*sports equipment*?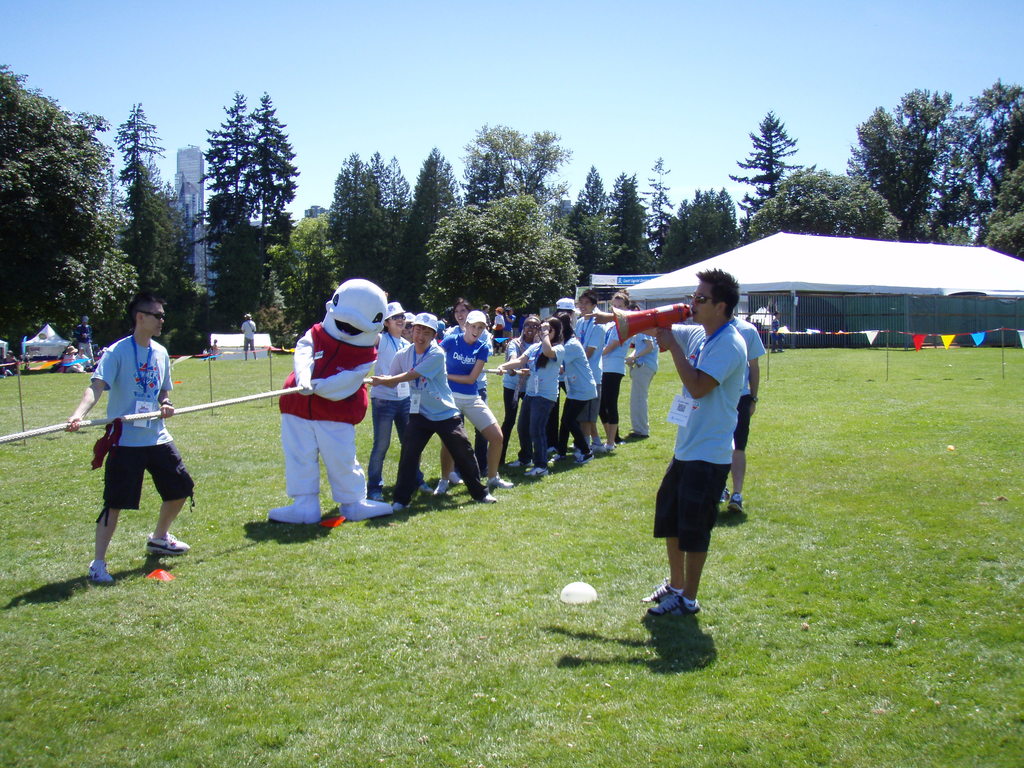
region(142, 527, 190, 559)
